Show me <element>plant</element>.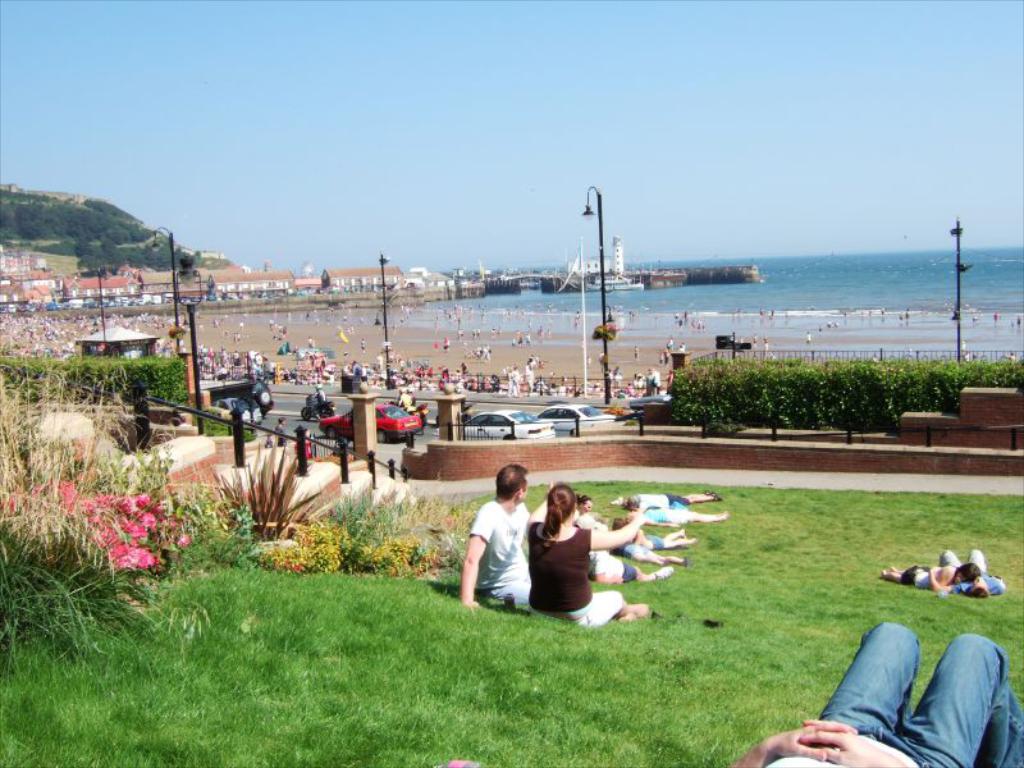
<element>plant</element> is here: select_region(0, 344, 113, 567).
